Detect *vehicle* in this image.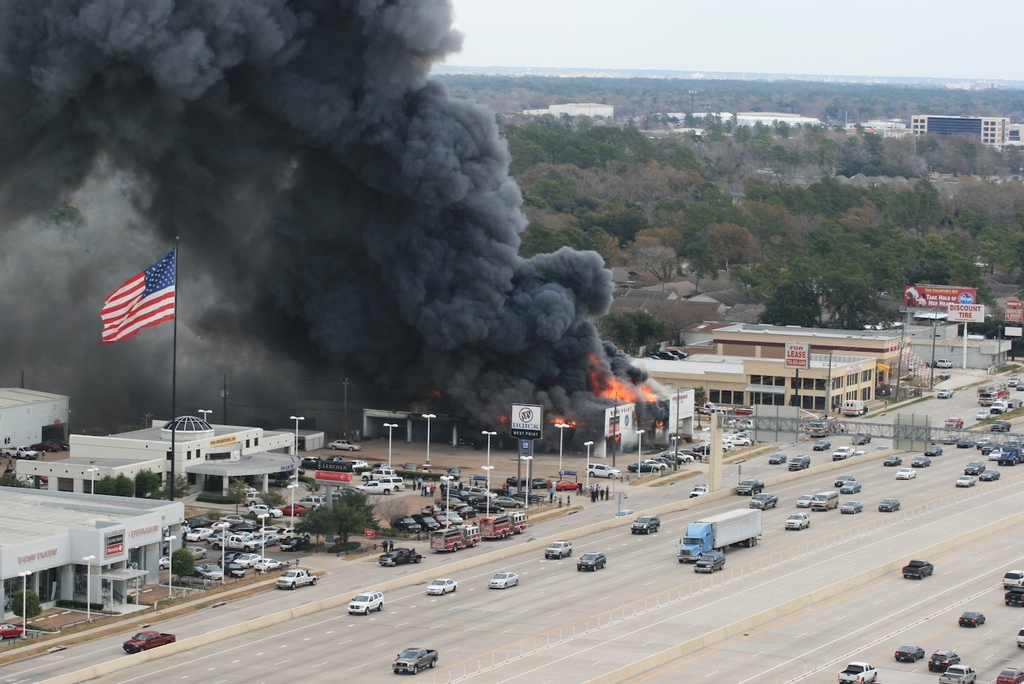
Detection: bbox=[577, 549, 607, 572].
